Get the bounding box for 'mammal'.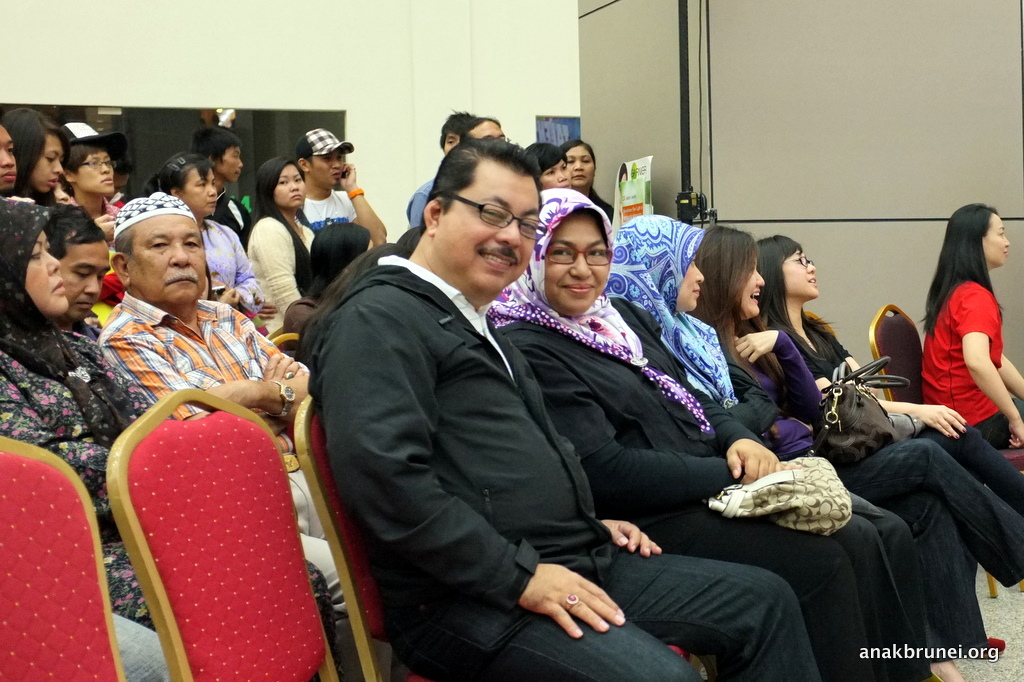
[0, 108, 62, 200].
